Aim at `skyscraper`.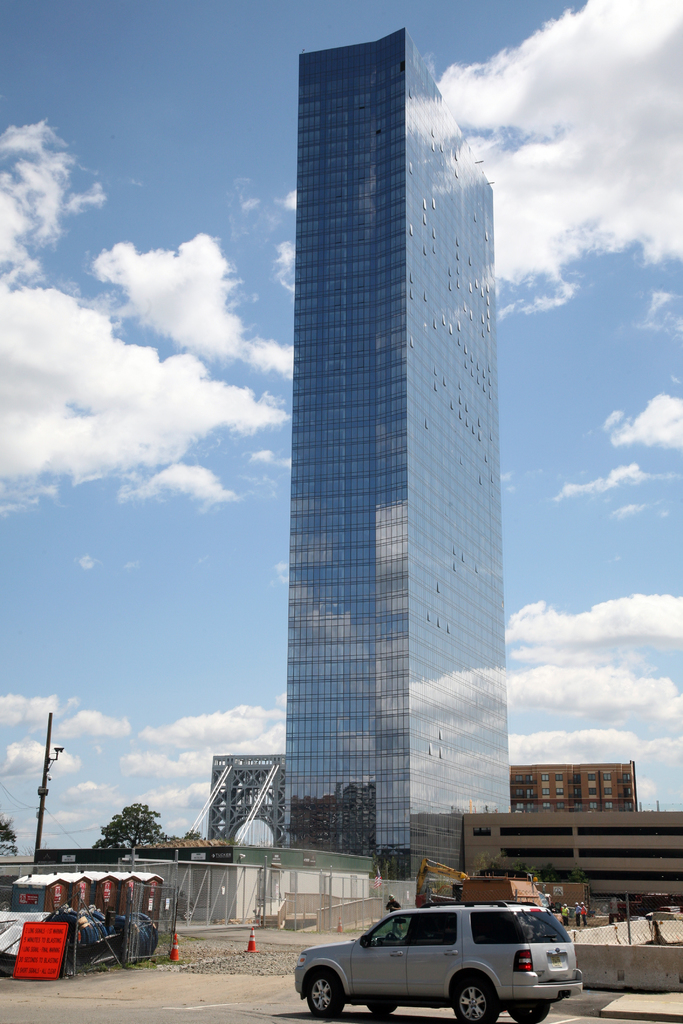
Aimed at (x1=277, y1=25, x2=514, y2=883).
